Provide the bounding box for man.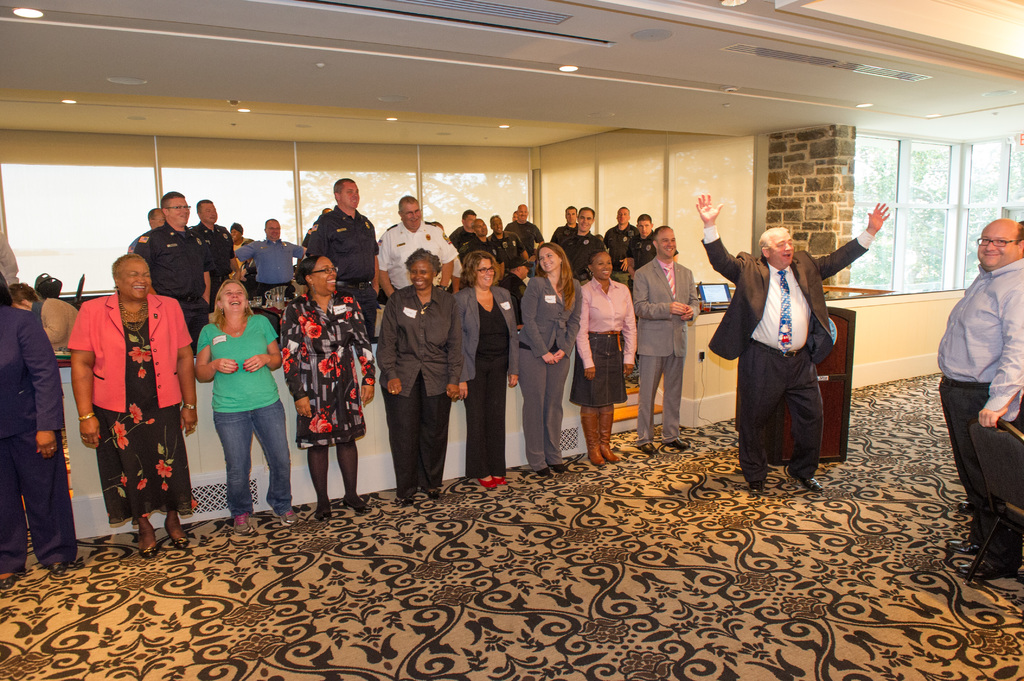
bbox=[551, 203, 579, 243].
